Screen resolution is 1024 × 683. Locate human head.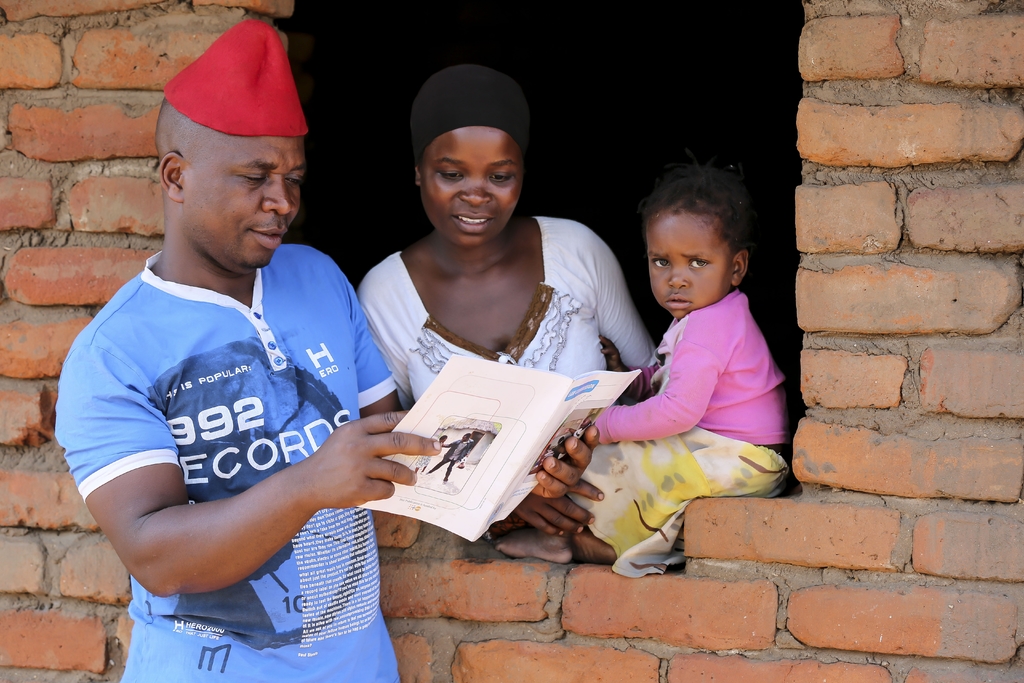
left=402, top=79, right=548, bottom=245.
